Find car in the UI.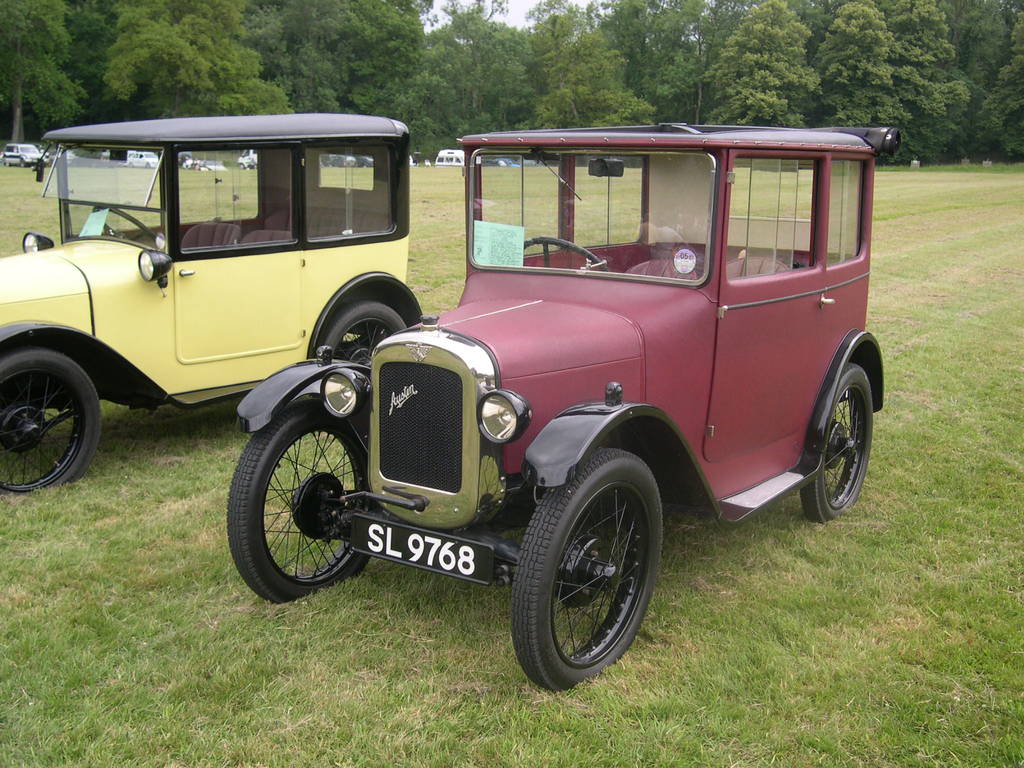
UI element at Rect(322, 154, 358, 166).
